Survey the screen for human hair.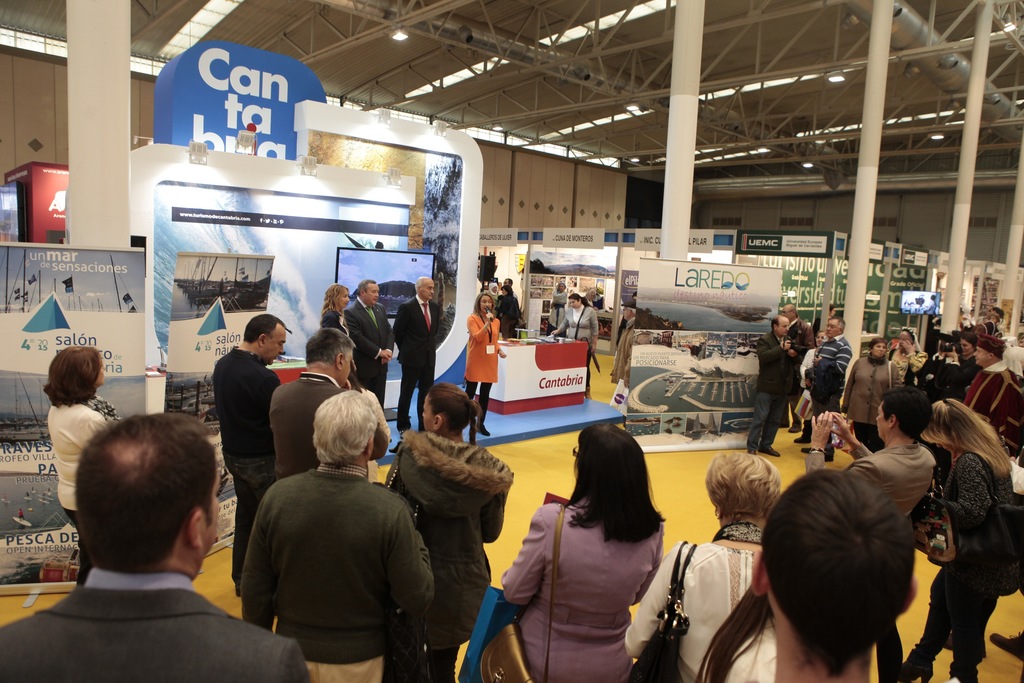
Survey found: rect(920, 395, 1015, 477).
